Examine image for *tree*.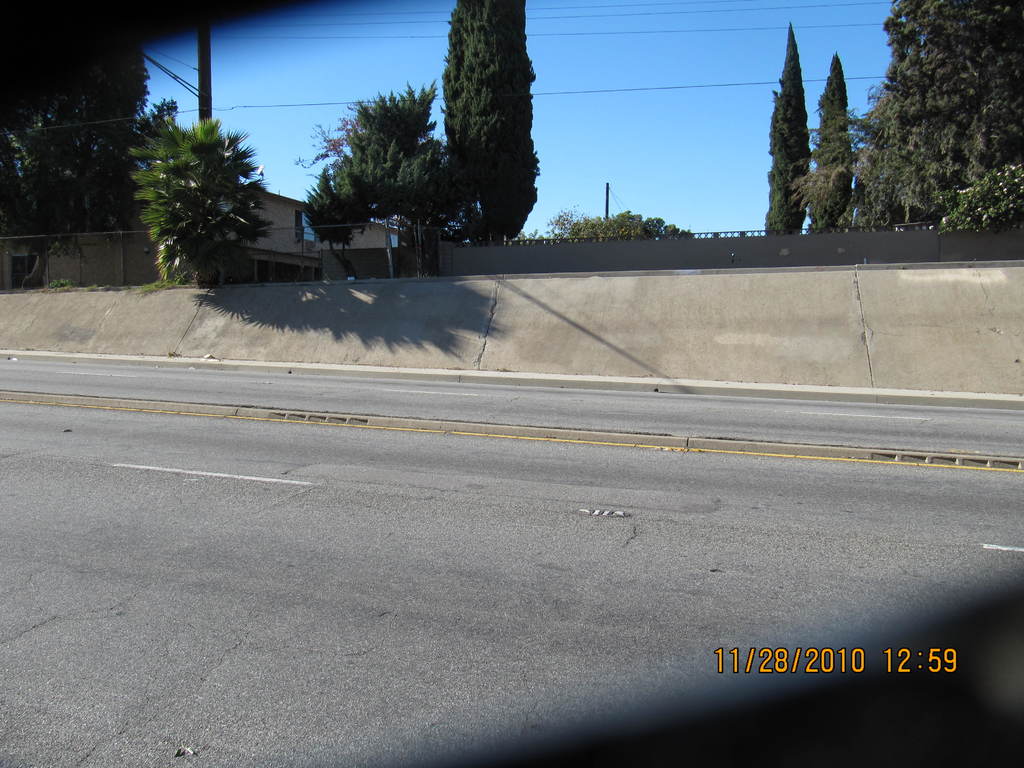
Examination result: {"left": 292, "top": 77, "right": 463, "bottom": 278}.
